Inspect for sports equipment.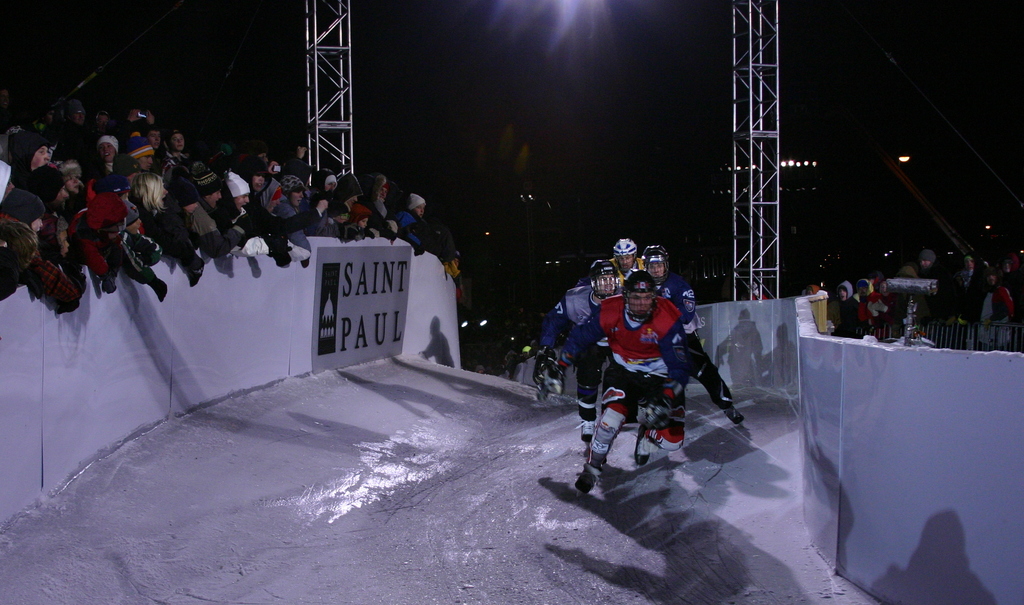
Inspection: 582:412:621:474.
